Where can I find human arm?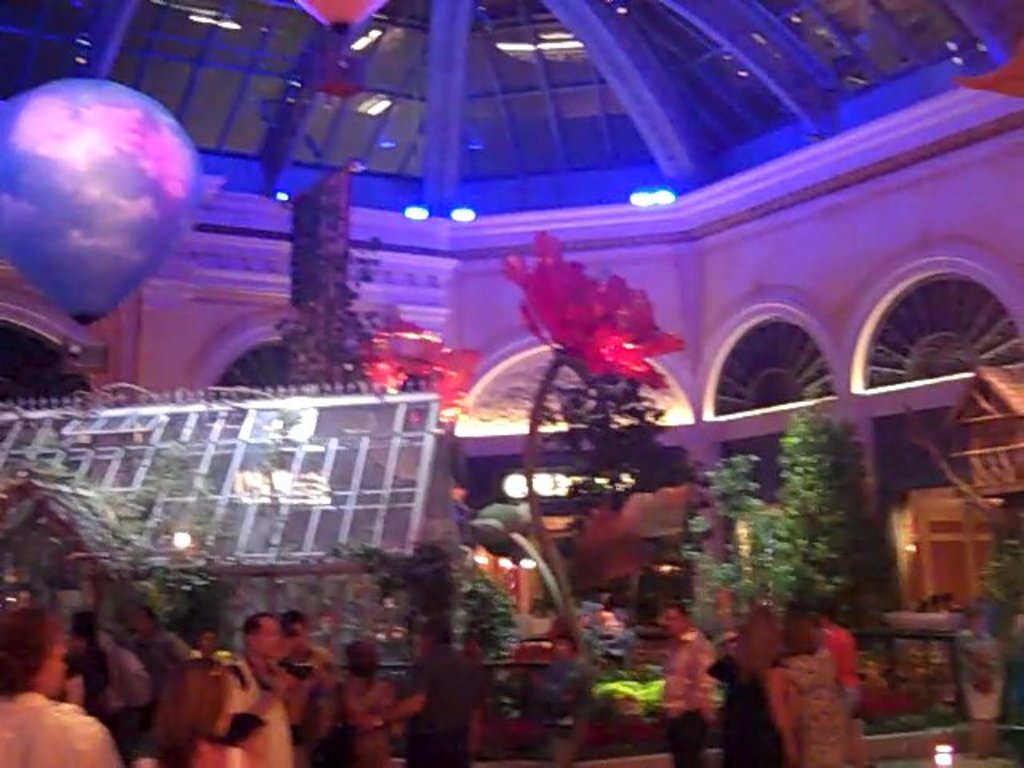
You can find it at l=213, t=656, r=309, b=742.
